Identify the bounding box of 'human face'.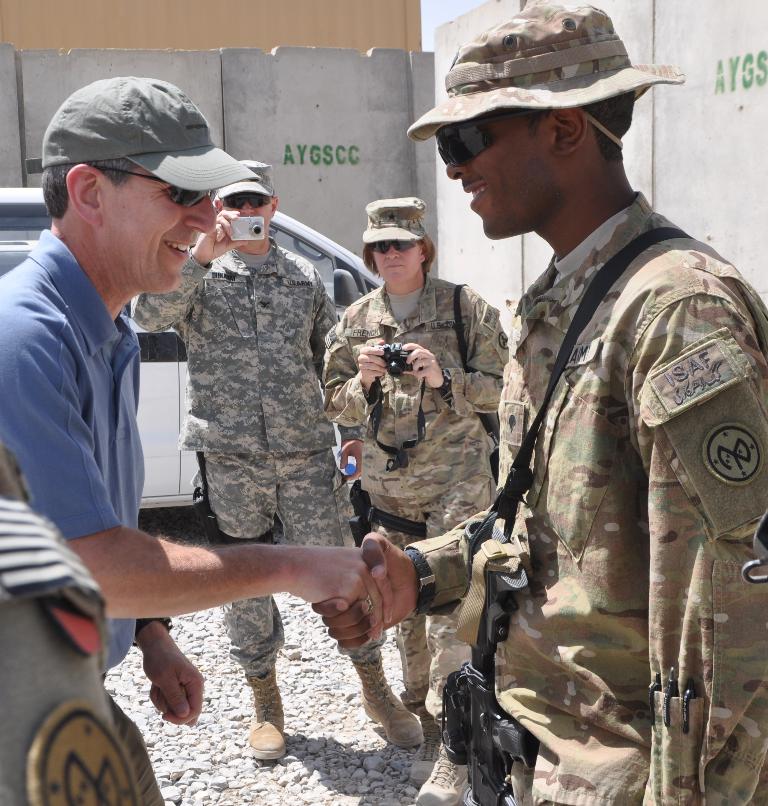
[x1=101, y1=158, x2=210, y2=294].
